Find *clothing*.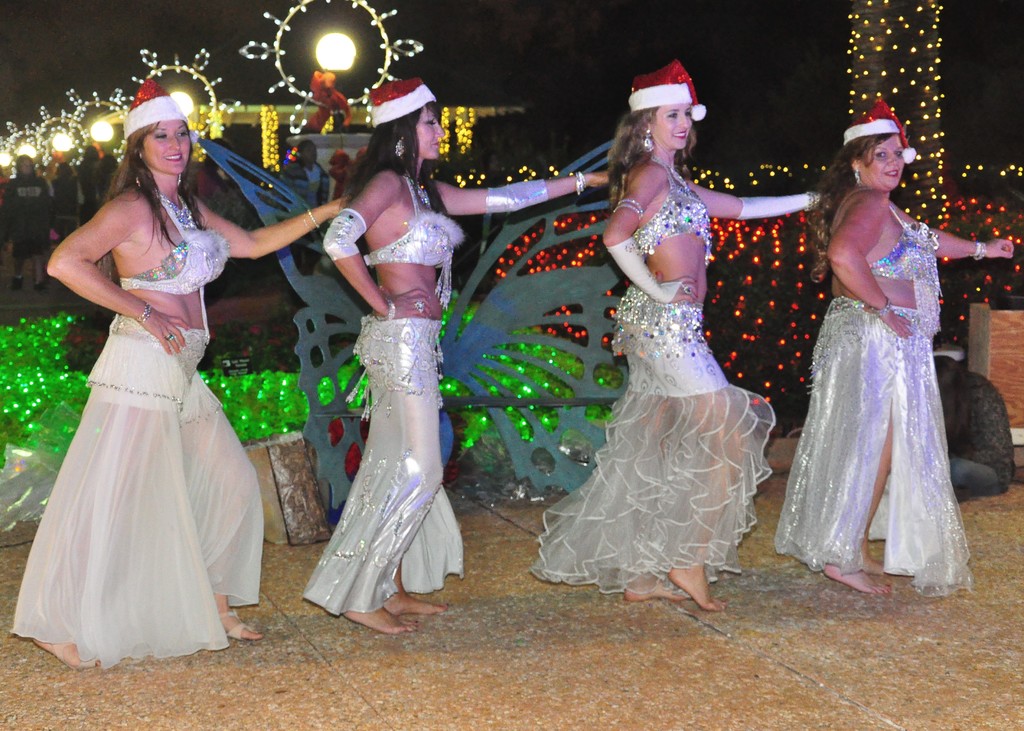
<region>533, 296, 781, 593</region>.
